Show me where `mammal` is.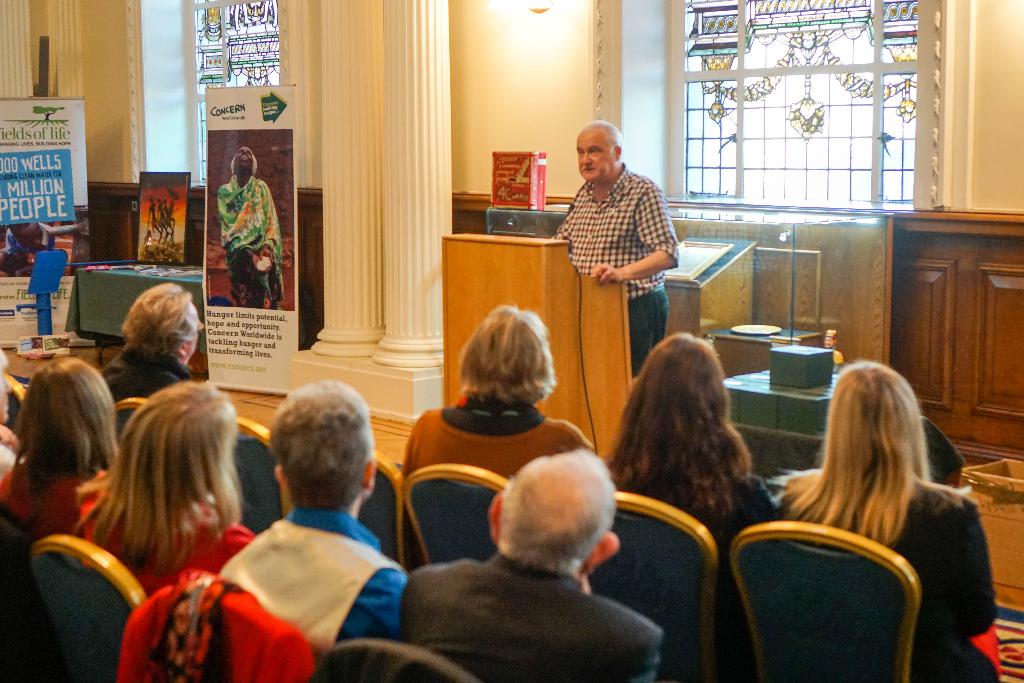
`mammal` is at (144,354,412,682).
